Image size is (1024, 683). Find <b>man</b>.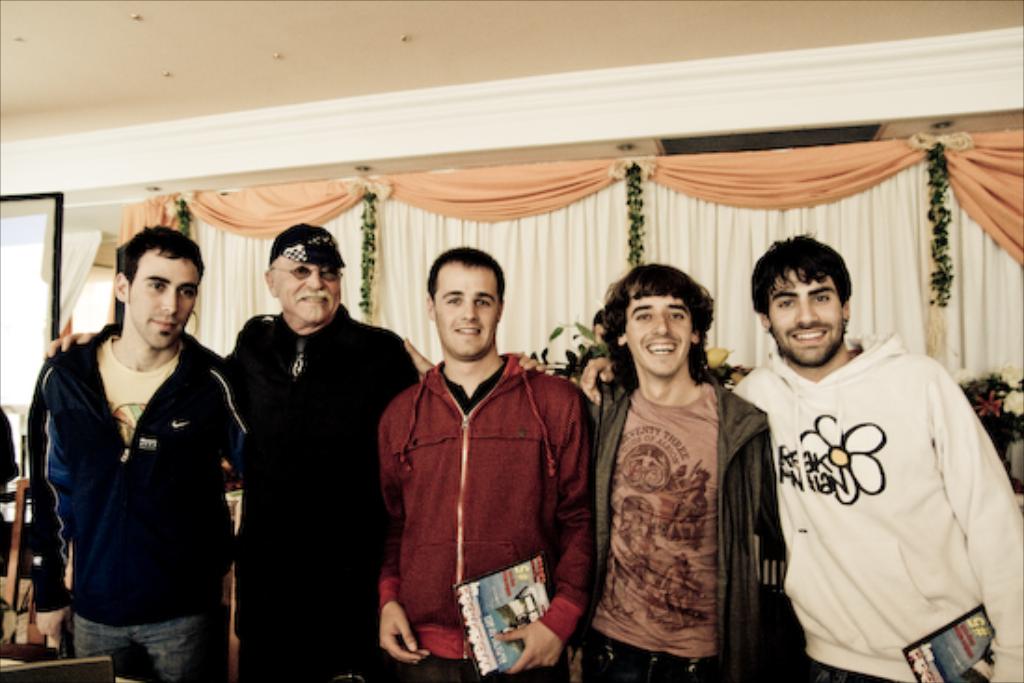
box=[24, 223, 248, 681].
